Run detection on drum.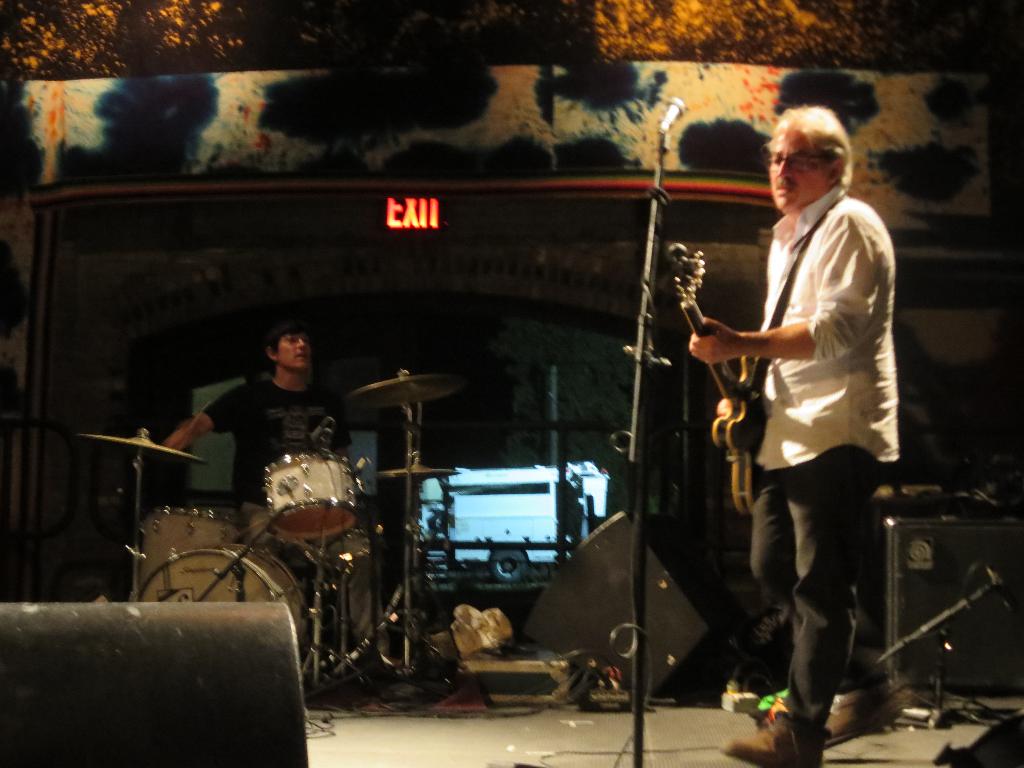
Result: region(266, 450, 361, 537).
